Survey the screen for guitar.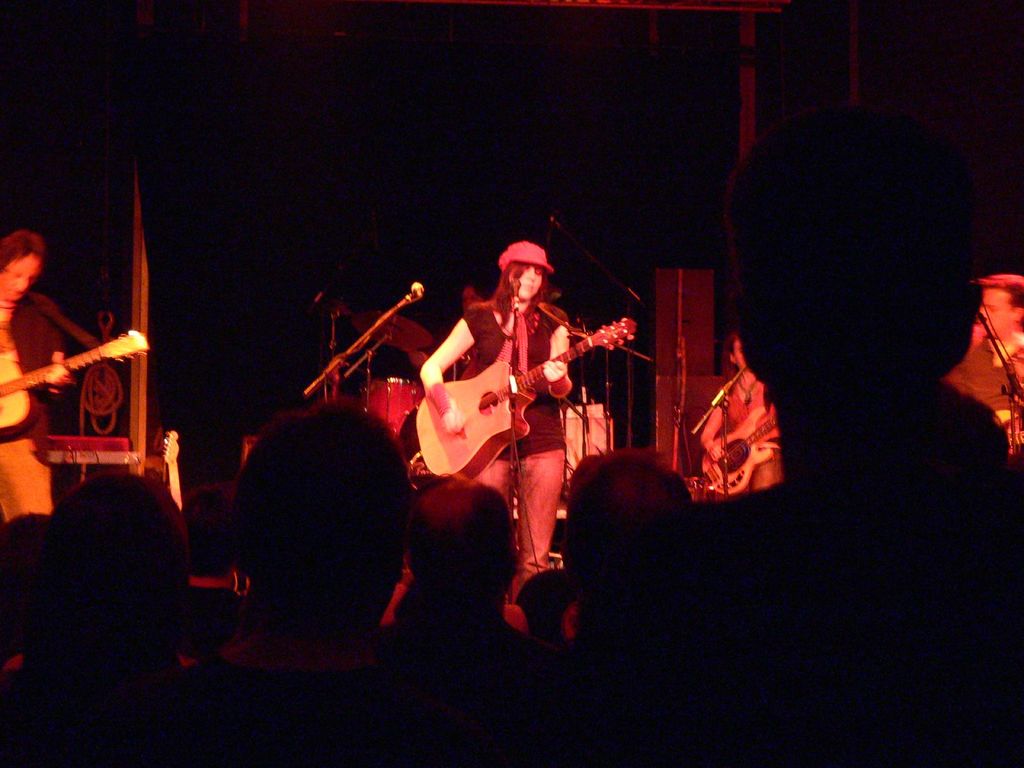
Survey found: rect(0, 327, 148, 444).
